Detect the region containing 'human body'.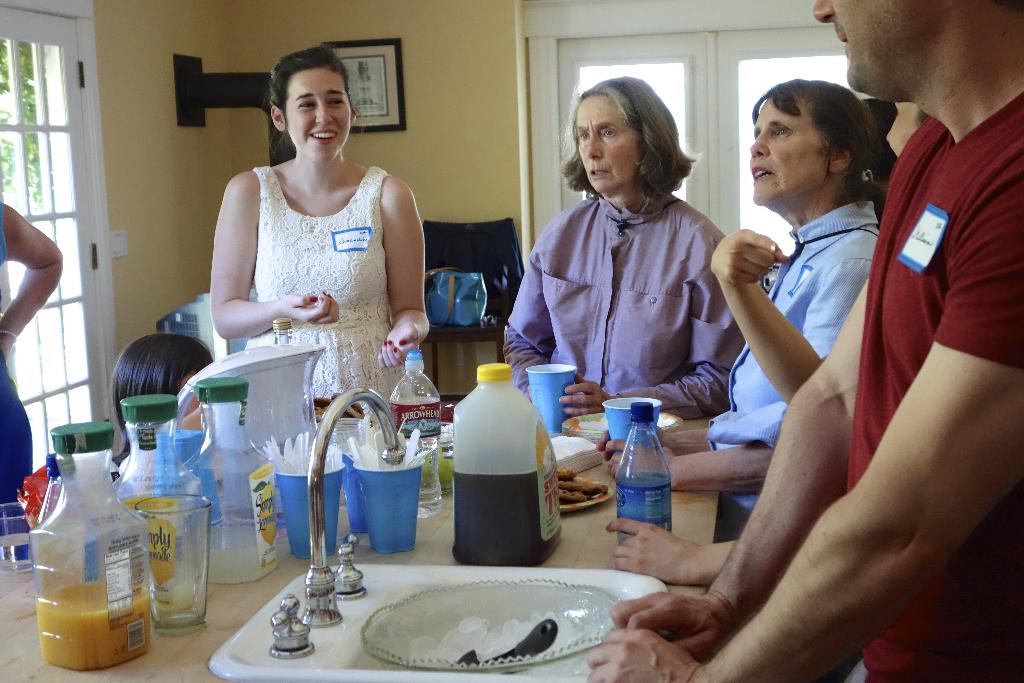
rect(0, 200, 66, 568).
